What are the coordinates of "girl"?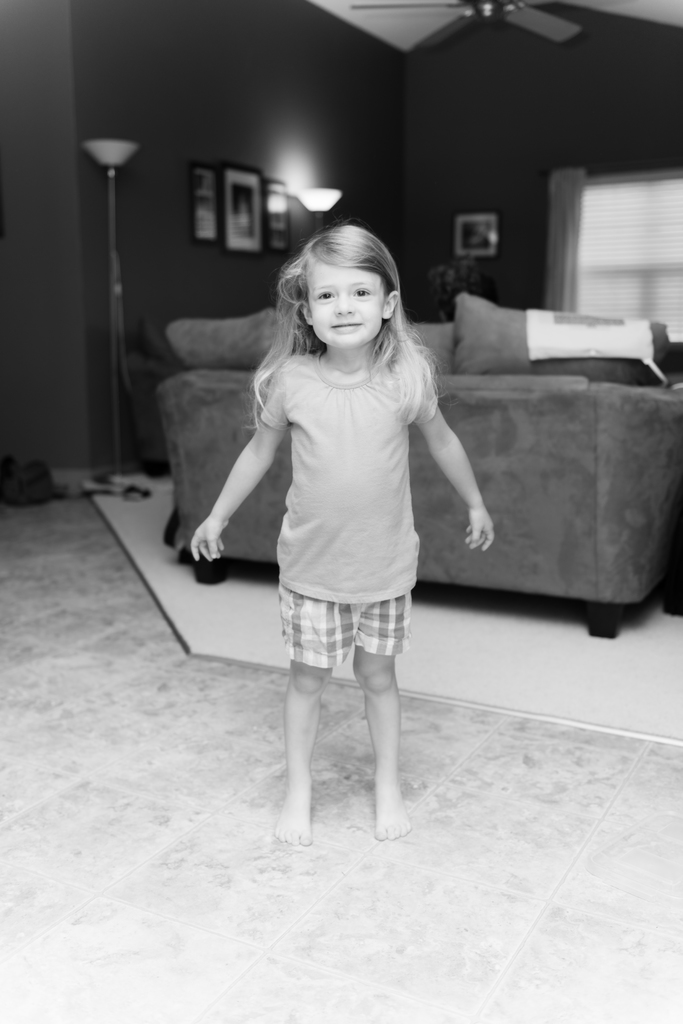
region(192, 216, 495, 847).
